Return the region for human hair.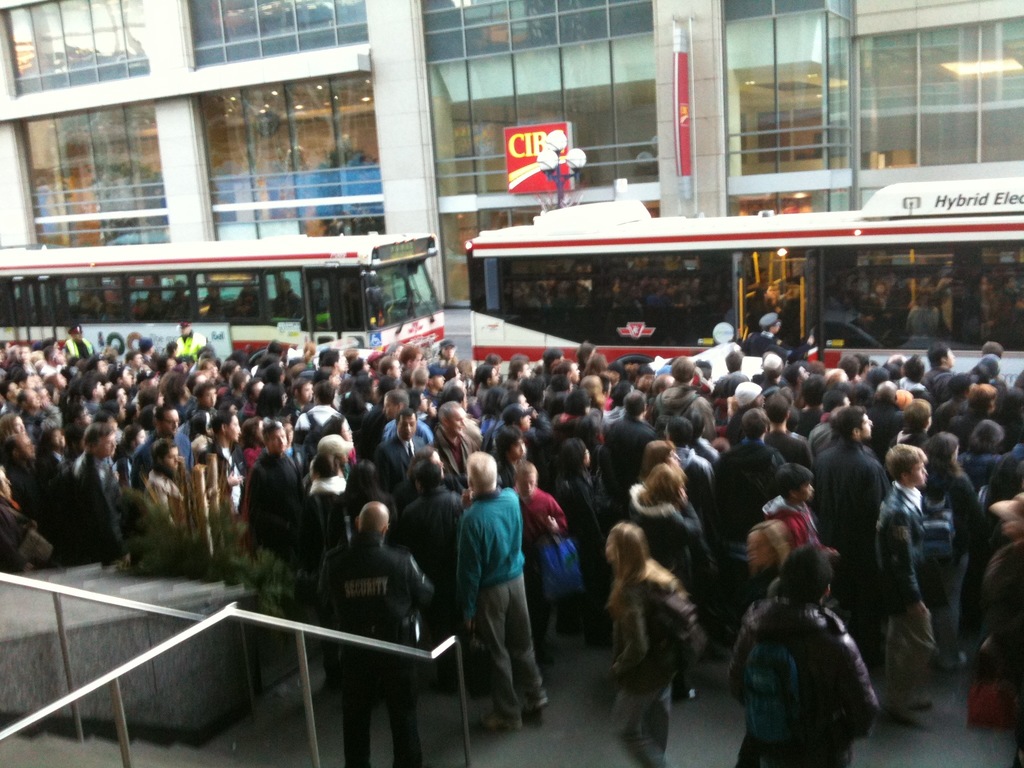
(399, 441, 449, 492).
